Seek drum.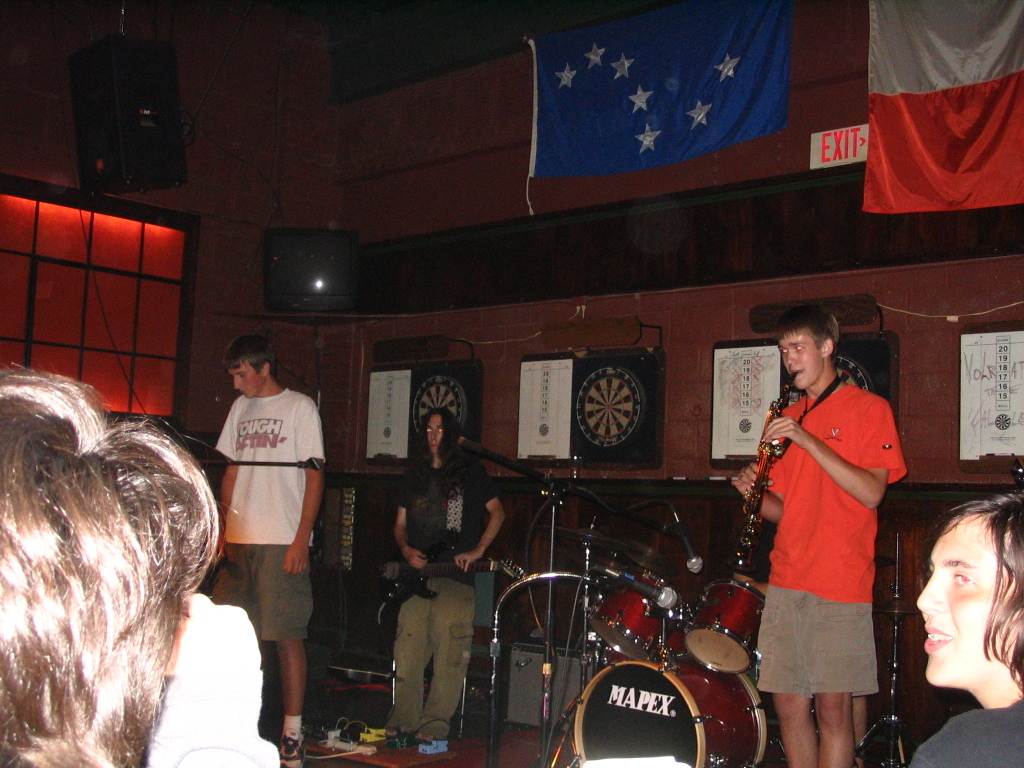
[left=684, top=579, right=762, bottom=674].
